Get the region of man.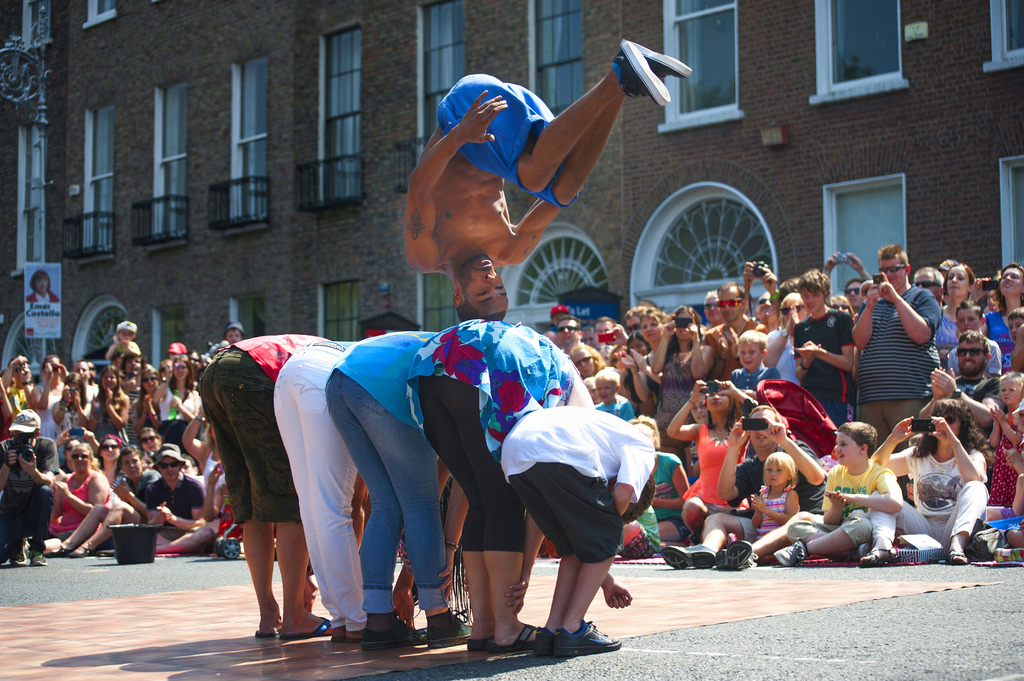
Rect(326, 328, 473, 647).
